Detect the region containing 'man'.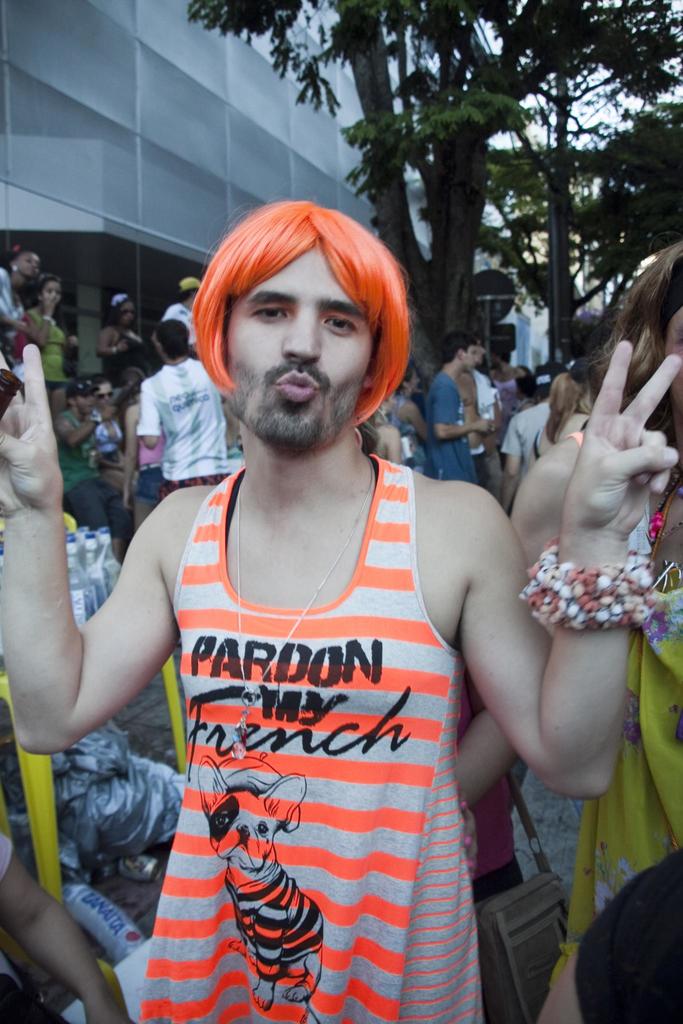
box=[129, 314, 252, 495].
